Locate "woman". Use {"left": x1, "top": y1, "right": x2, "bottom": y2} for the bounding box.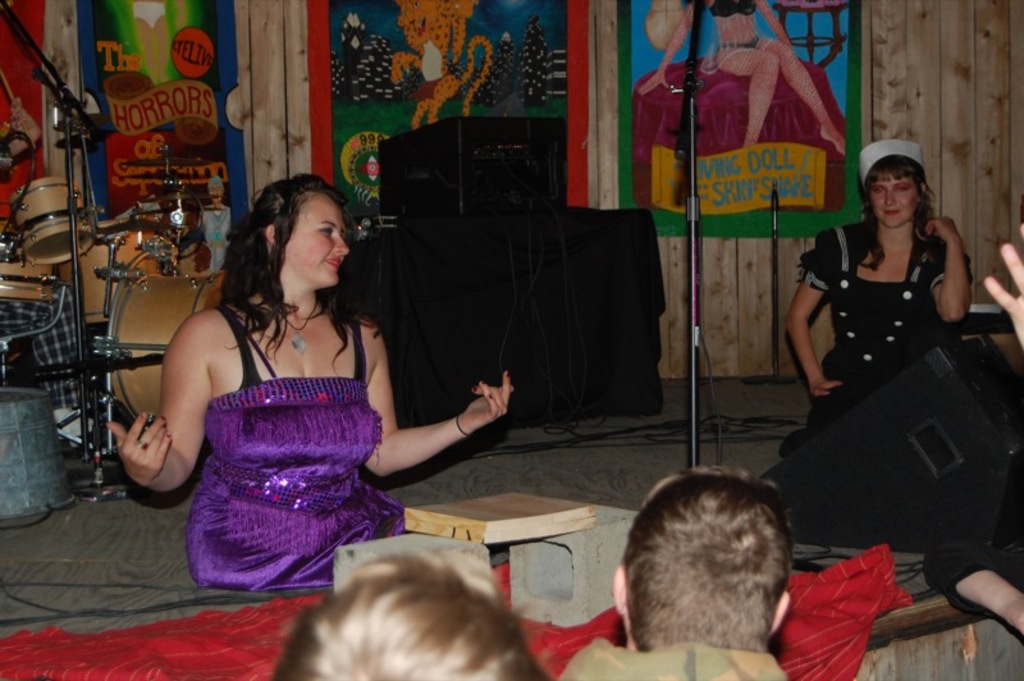
{"left": 636, "top": 0, "right": 852, "bottom": 161}.
